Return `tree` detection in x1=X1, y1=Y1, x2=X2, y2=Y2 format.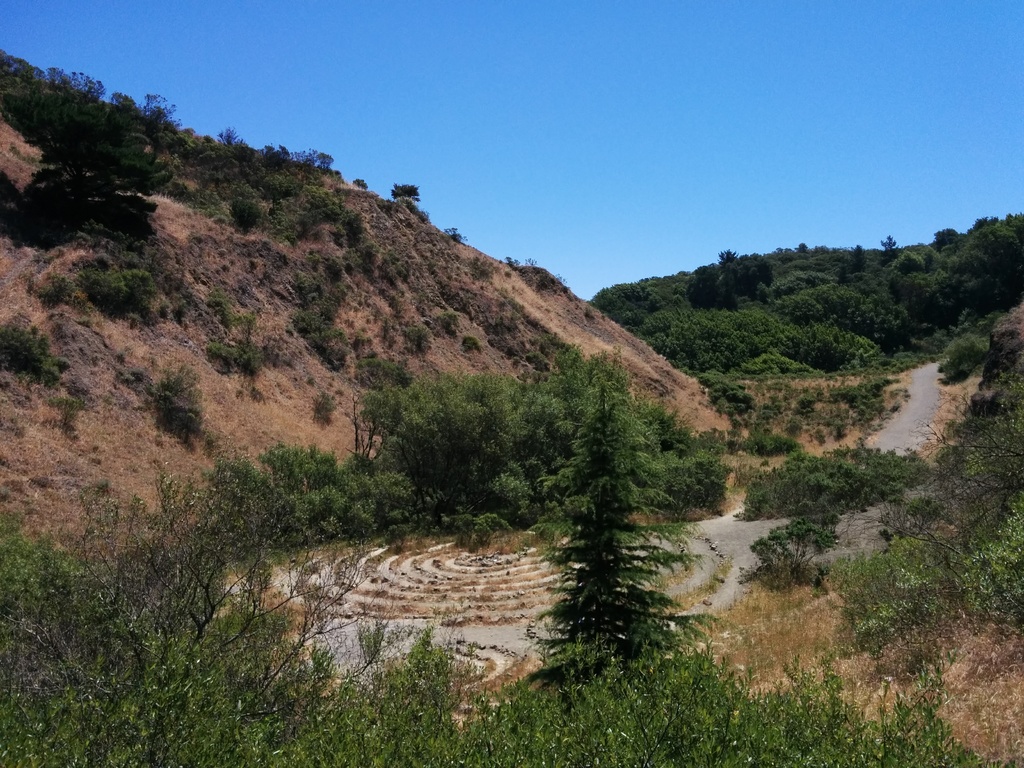
x1=507, y1=358, x2=724, y2=680.
